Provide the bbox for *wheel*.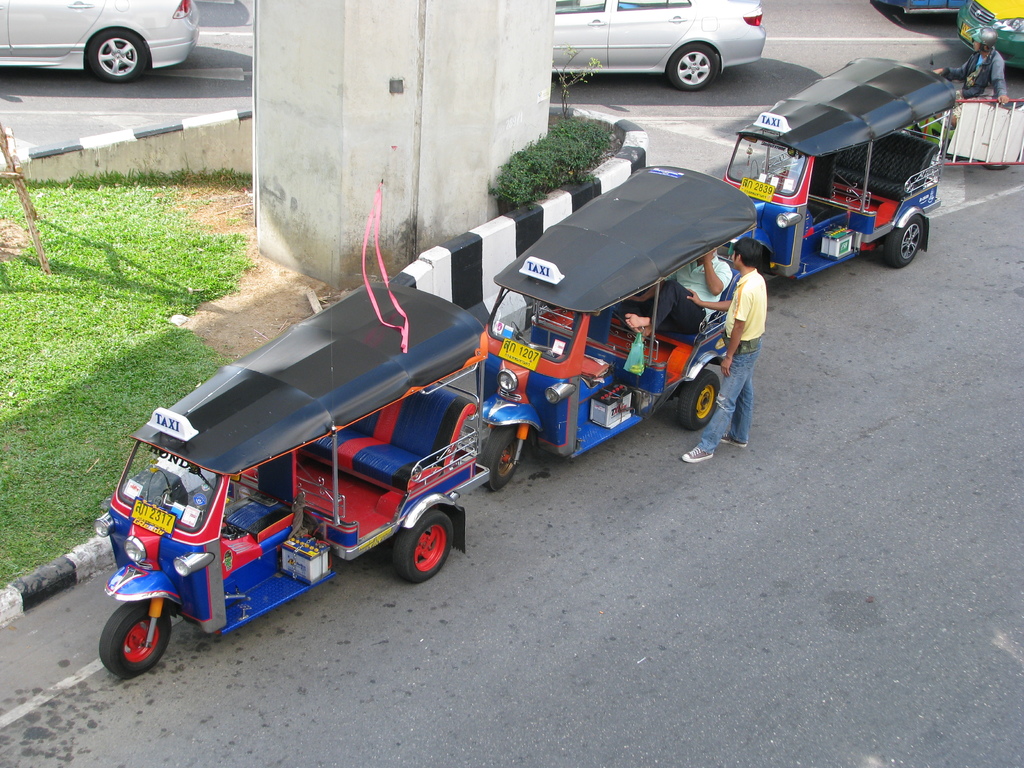
detection(886, 214, 924, 268).
